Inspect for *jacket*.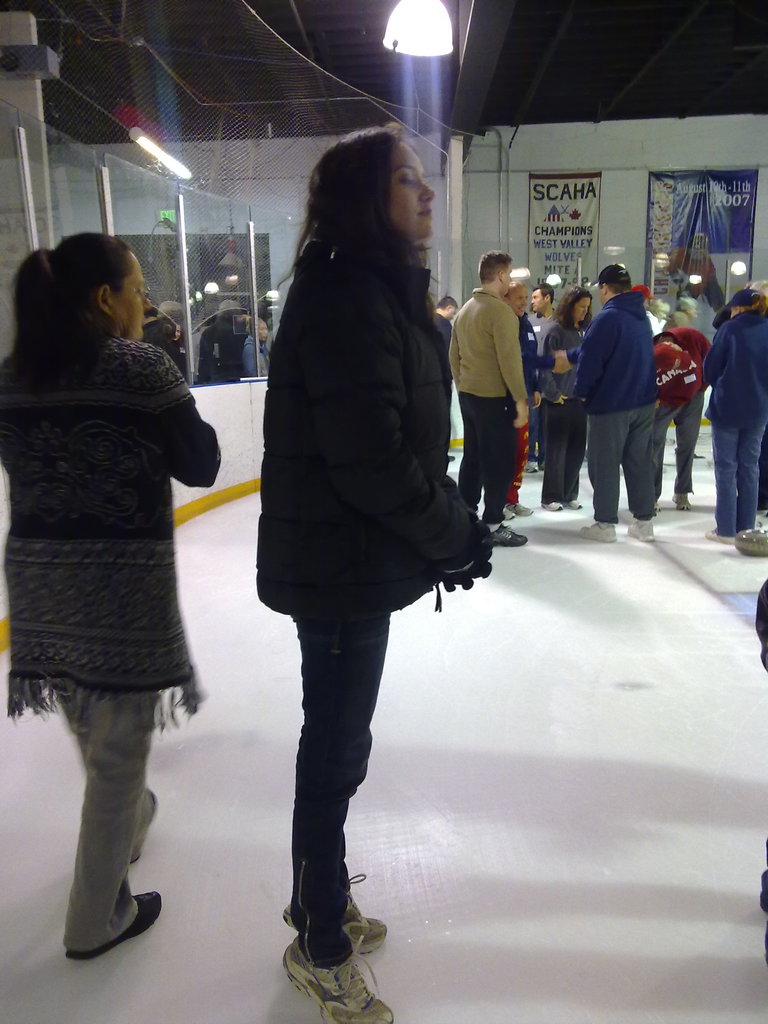
Inspection: Rect(239, 134, 499, 599).
